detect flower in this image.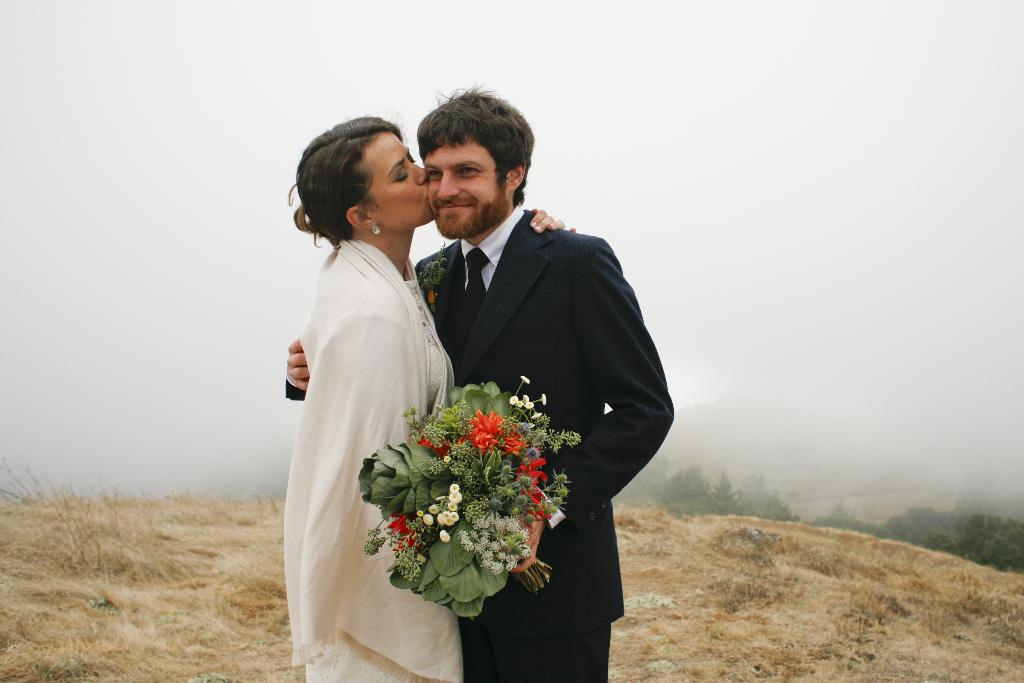
Detection: 387 508 423 555.
